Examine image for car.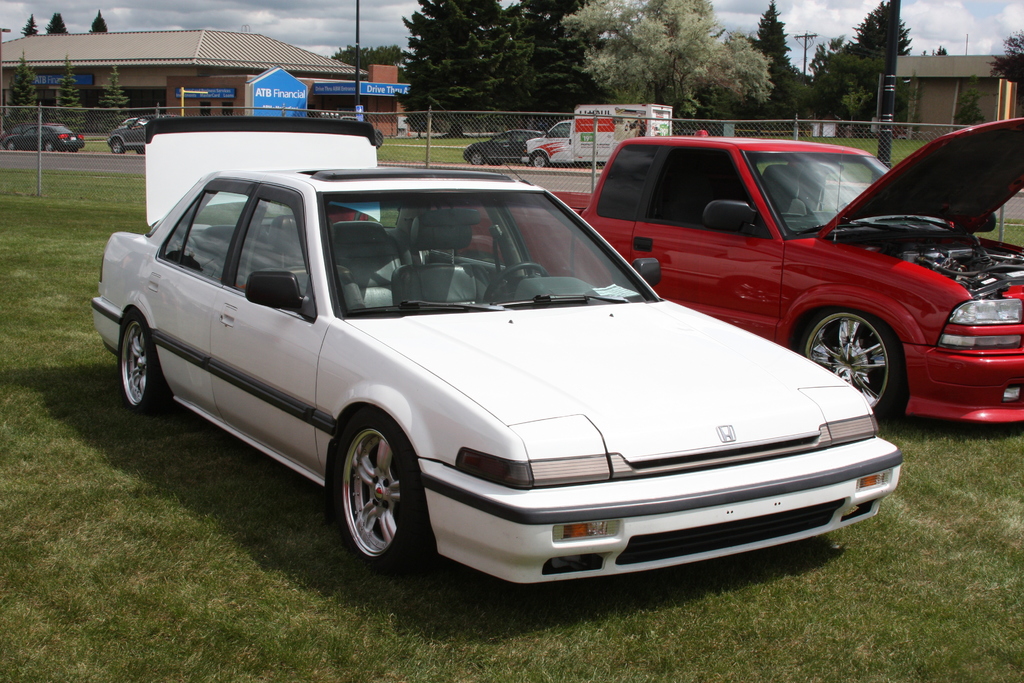
Examination result: (584,118,1023,419).
